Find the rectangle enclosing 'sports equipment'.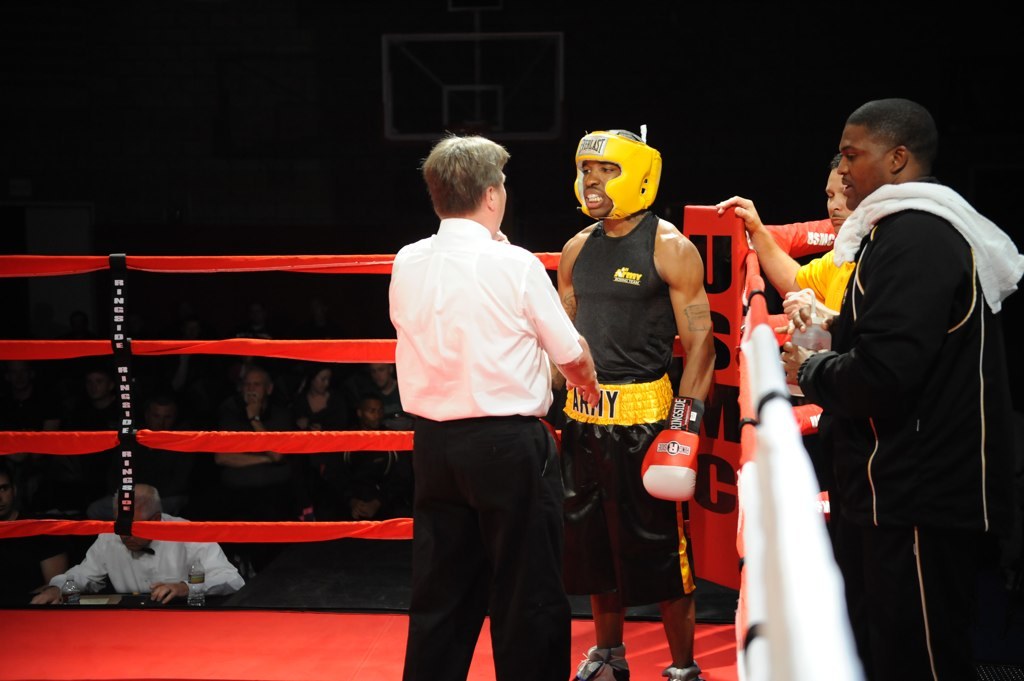
637,394,704,503.
